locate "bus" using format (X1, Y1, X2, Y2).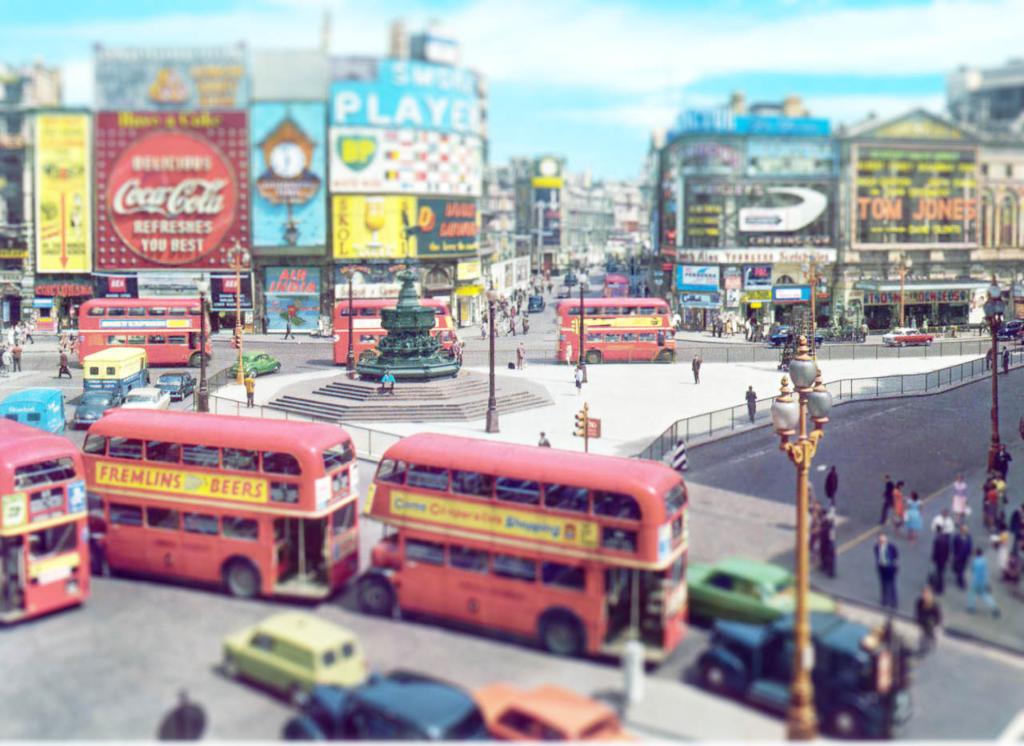
(348, 435, 691, 662).
